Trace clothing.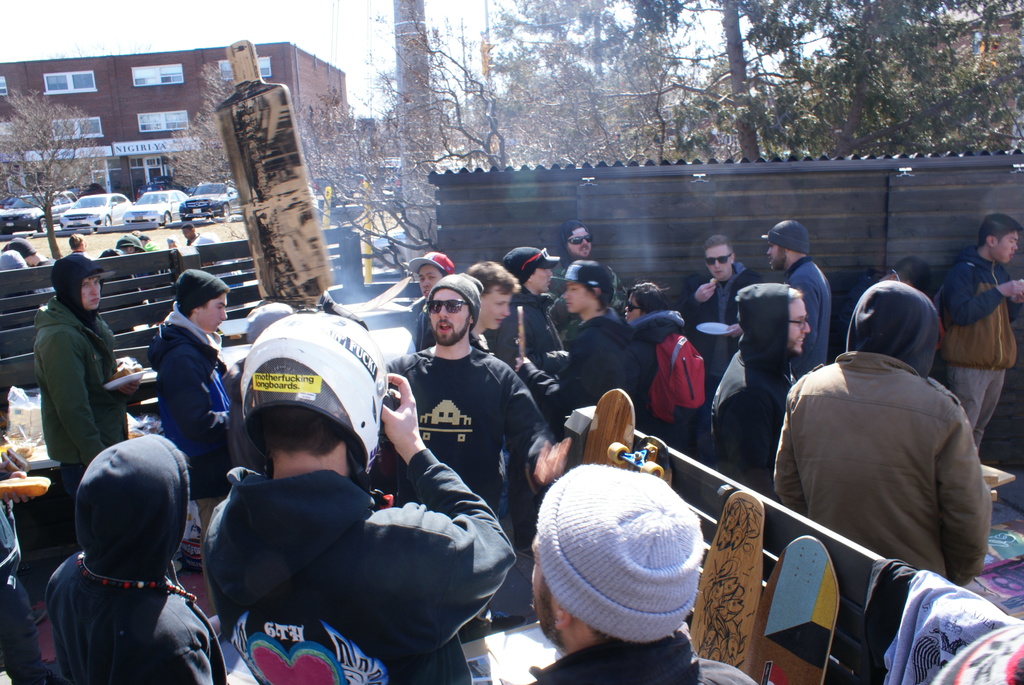
Traced to 493, 287, 573, 375.
